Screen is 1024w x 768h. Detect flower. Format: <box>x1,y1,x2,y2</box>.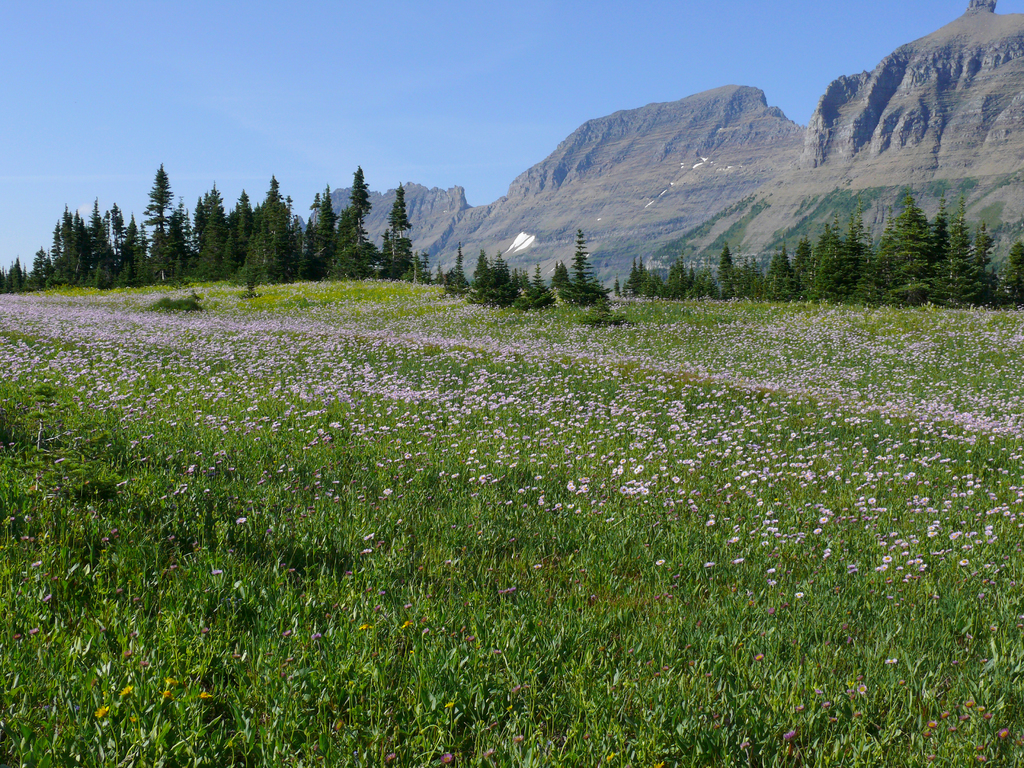
<box>439,752,454,765</box>.
